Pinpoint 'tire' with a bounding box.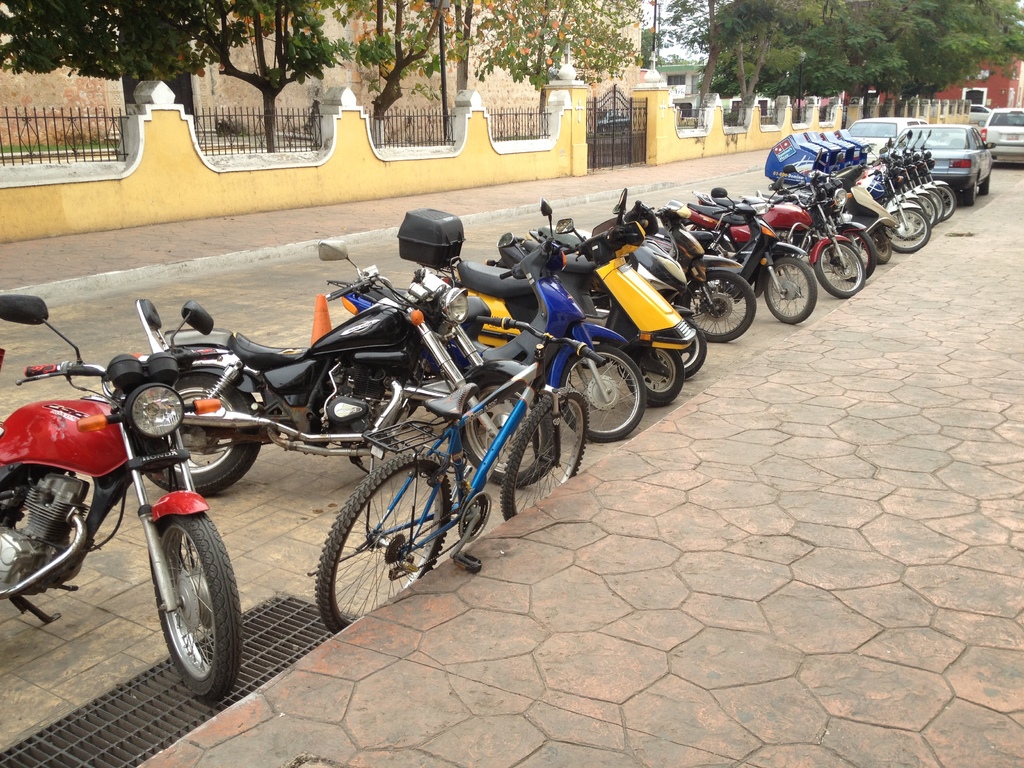
x1=928 y1=188 x2=945 y2=223.
